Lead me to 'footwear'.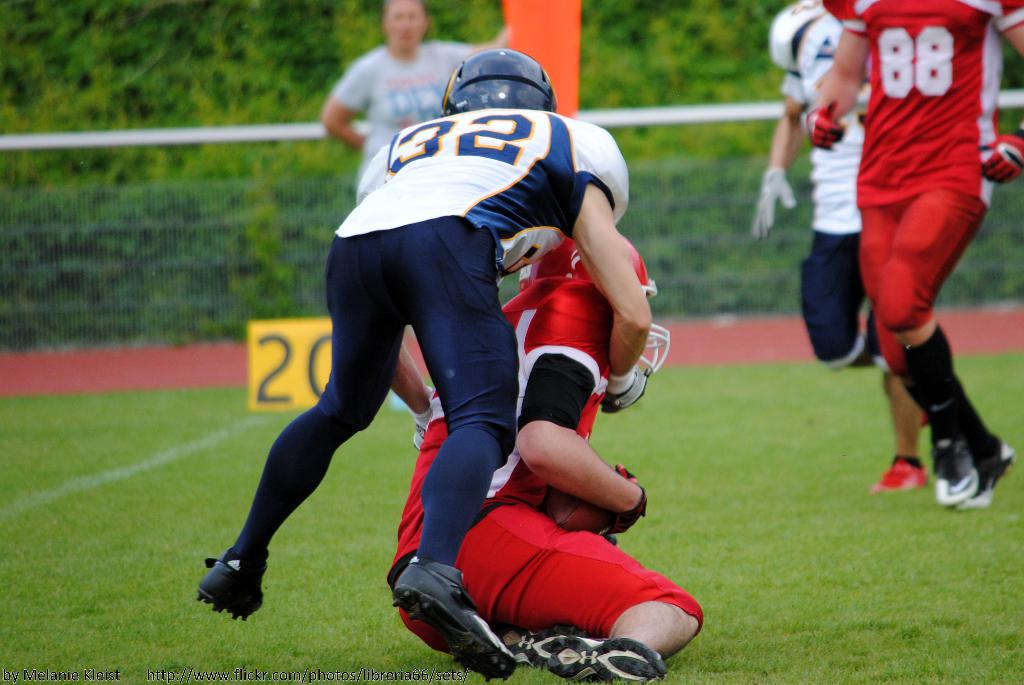
Lead to <bbox>547, 631, 669, 684</bbox>.
